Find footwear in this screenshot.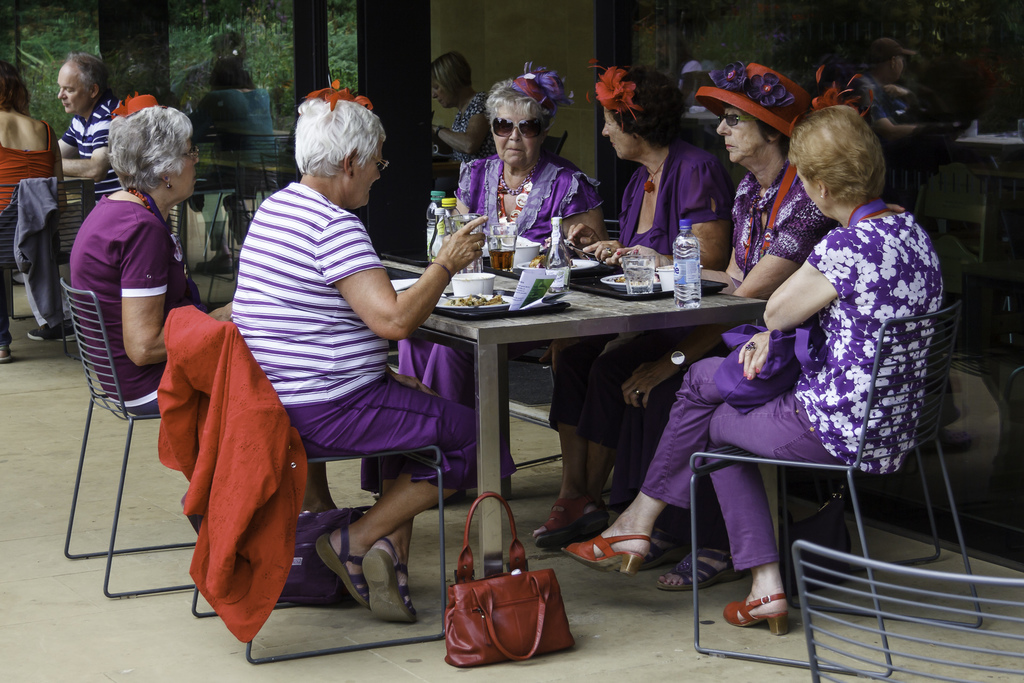
The bounding box for footwear is (left=662, top=538, right=745, bottom=588).
